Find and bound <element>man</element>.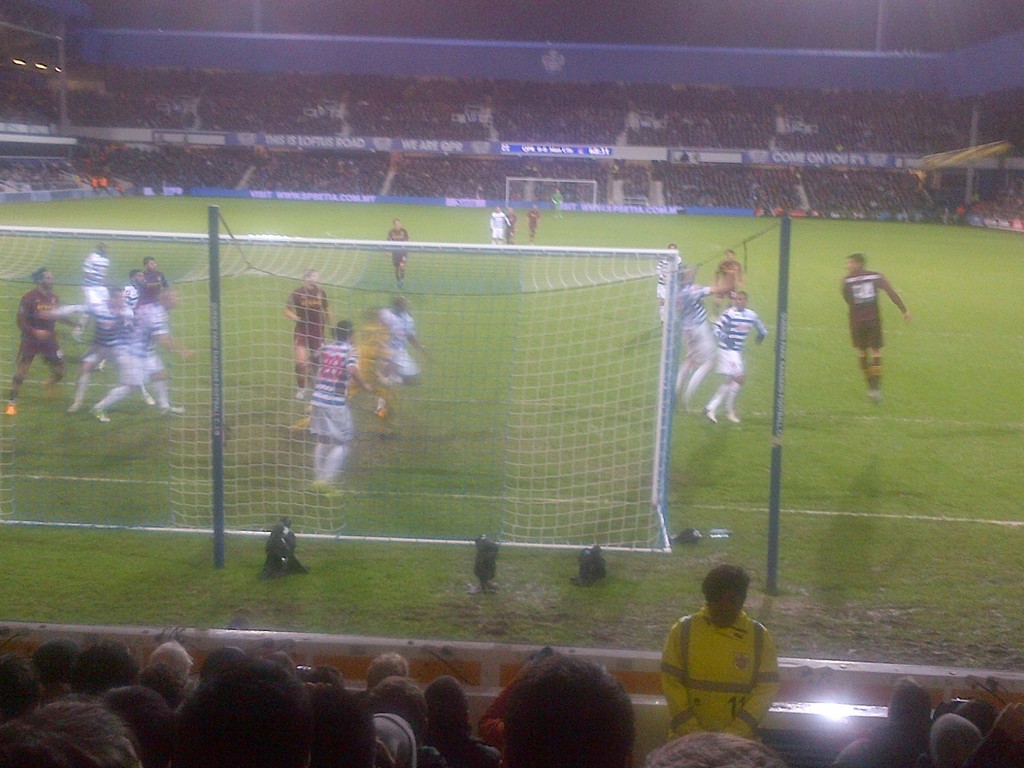
Bound: <box>700,285,764,428</box>.
